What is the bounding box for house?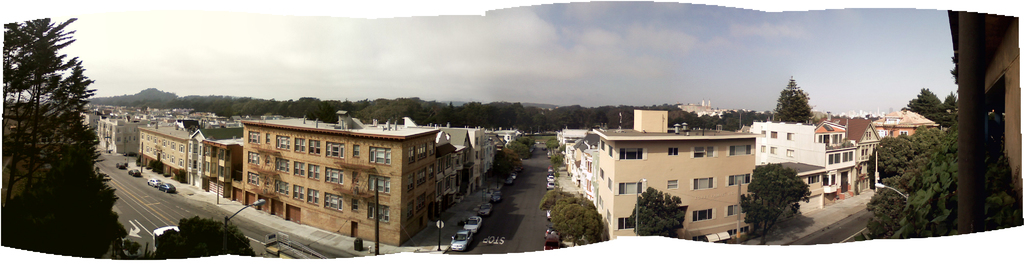
<bbox>751, 119, 861, 203</bbox>.
